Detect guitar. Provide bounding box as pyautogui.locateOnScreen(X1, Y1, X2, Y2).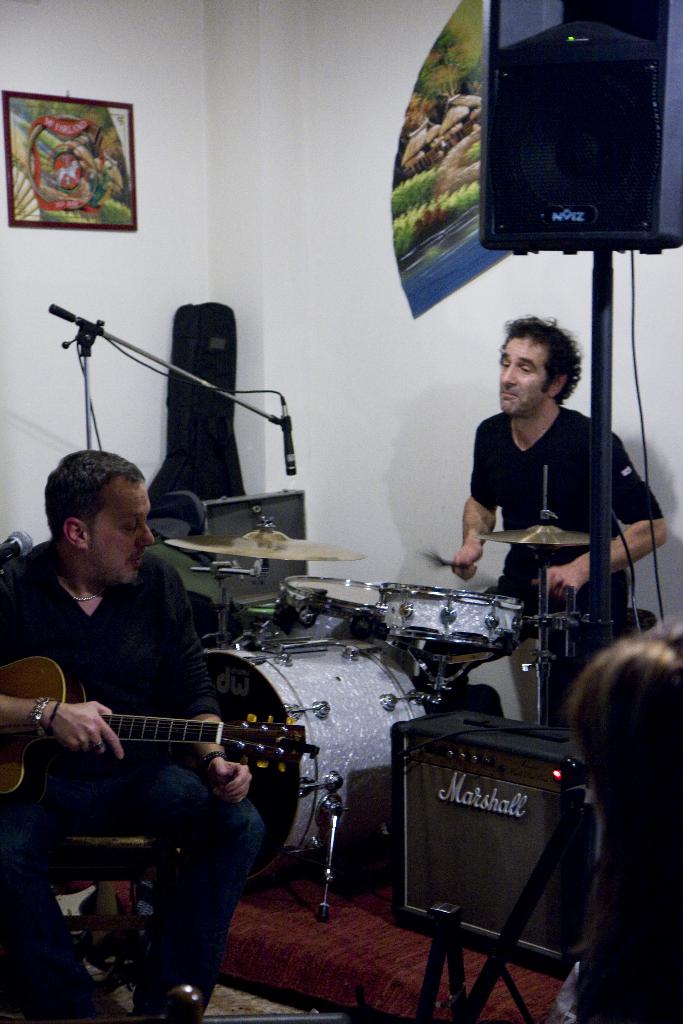
pyautogui.locateOnScreen(0, 652, 322, 808).
